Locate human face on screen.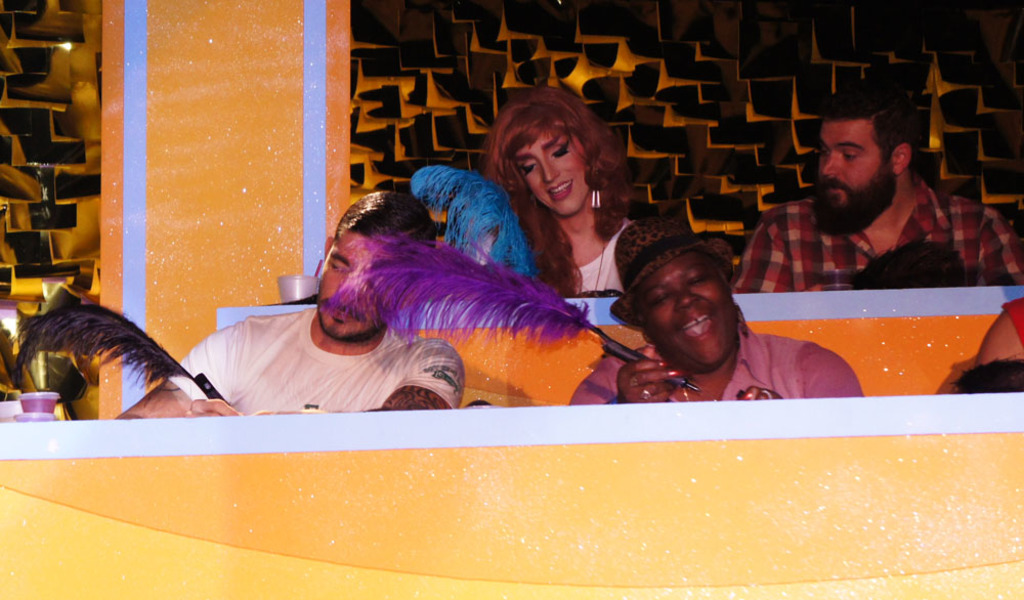
On screen at crop(815, 124, 884, 233).
